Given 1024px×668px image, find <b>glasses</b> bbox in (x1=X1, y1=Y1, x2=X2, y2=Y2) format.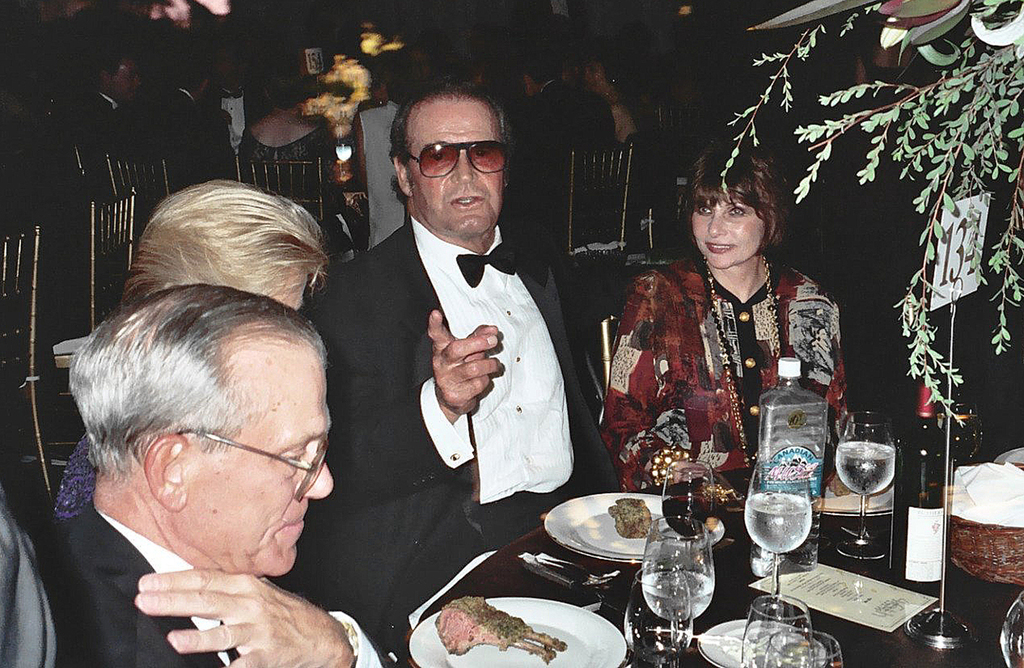
(x1=179, y1=432, x2=332, y2=504).
